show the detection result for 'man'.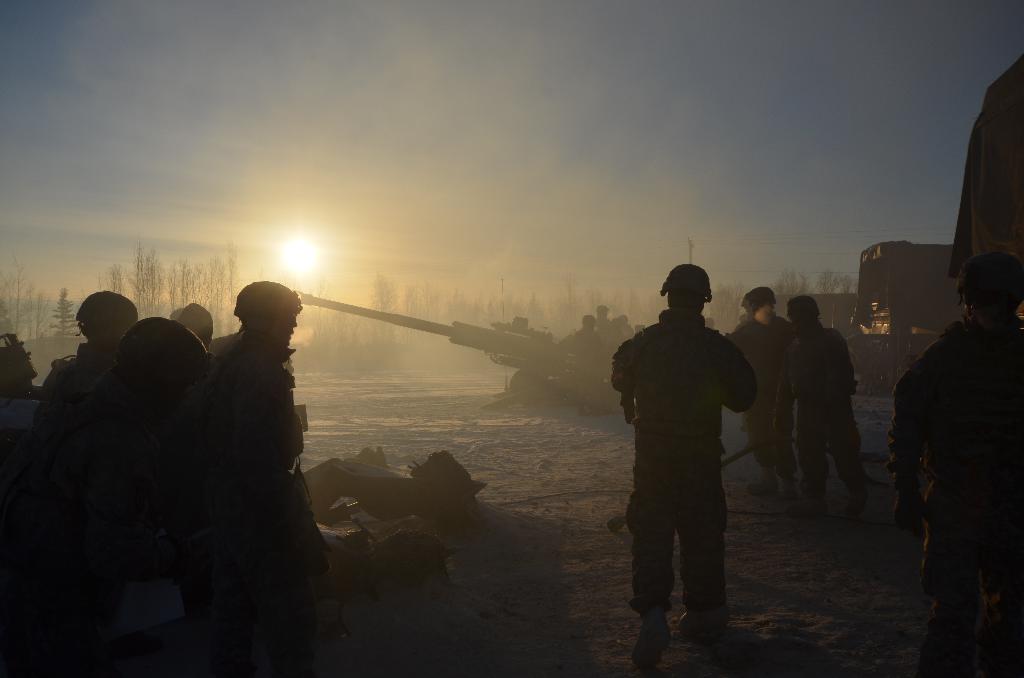
<box>53,312,205,677</box>.
